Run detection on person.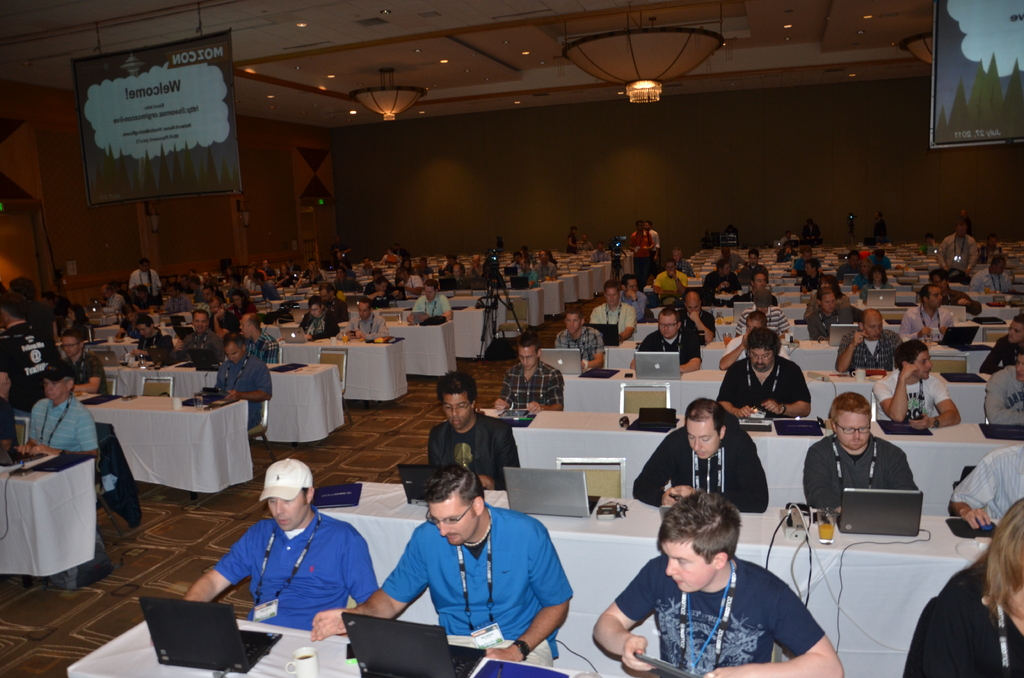
Result: [566, 227, 581, 255].
